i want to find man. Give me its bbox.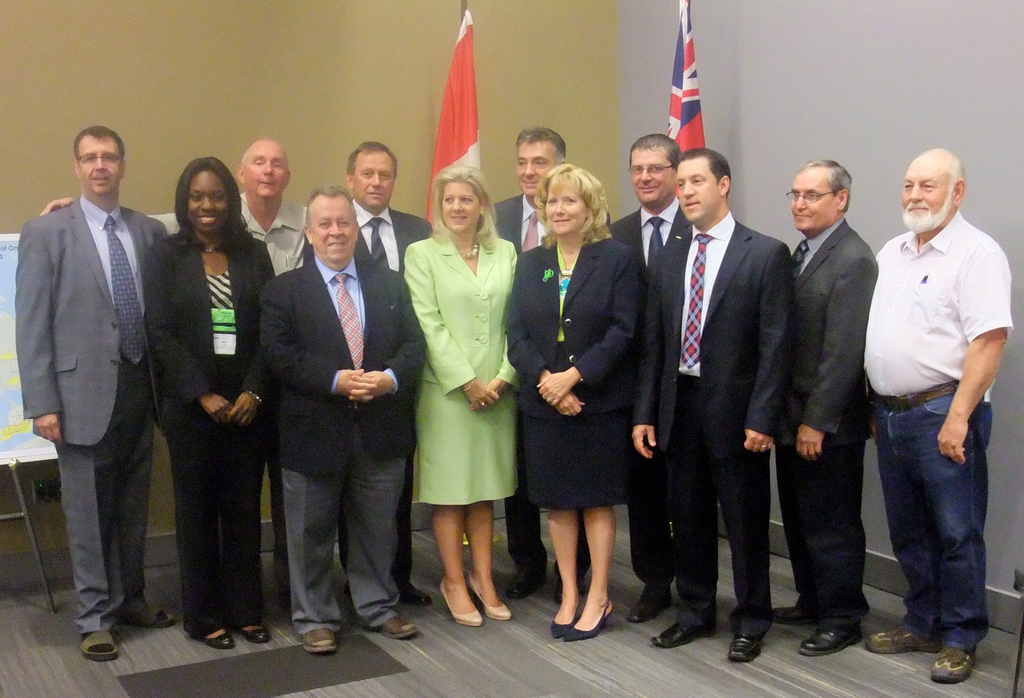
box(342, 140, 430, 279).
